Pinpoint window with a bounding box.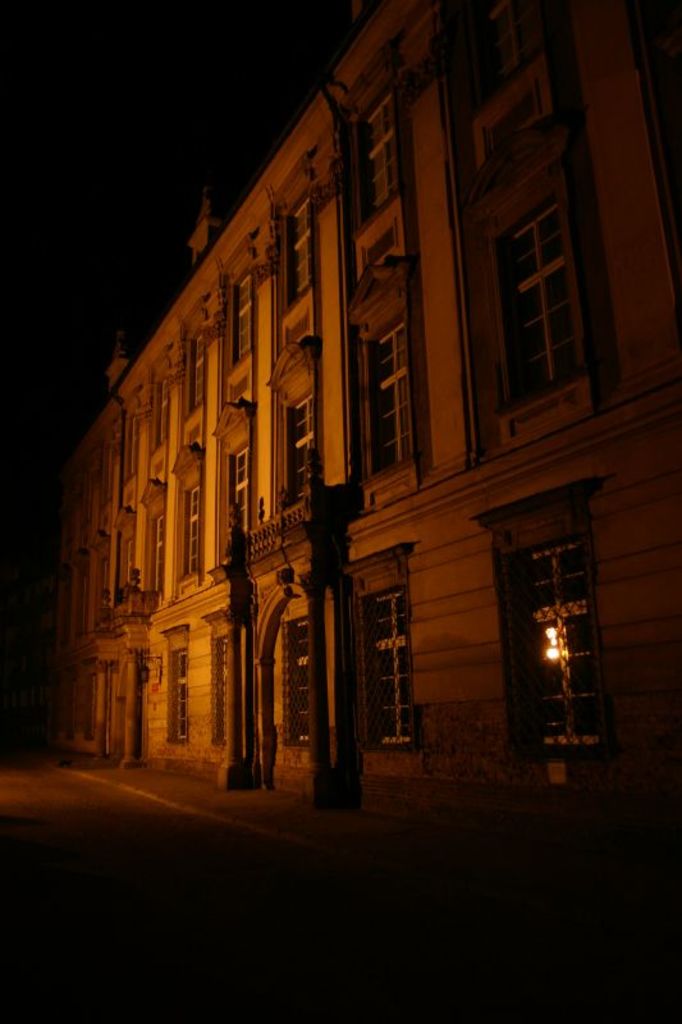
362,330,422,475.
